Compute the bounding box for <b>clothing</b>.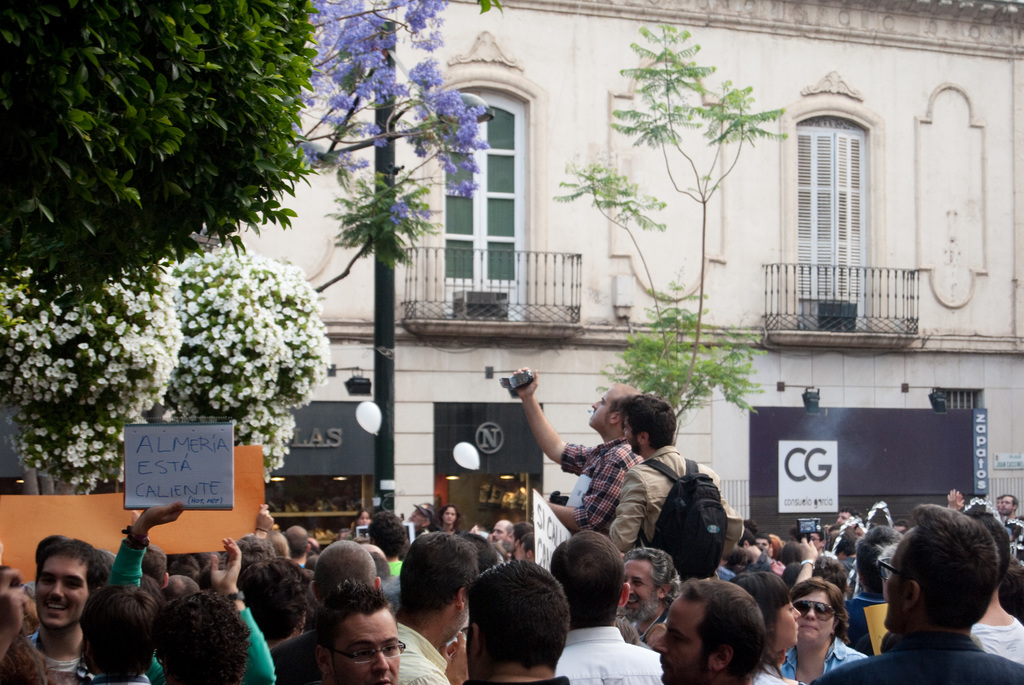
[left=147, top=599, right=273, bottom=684].
